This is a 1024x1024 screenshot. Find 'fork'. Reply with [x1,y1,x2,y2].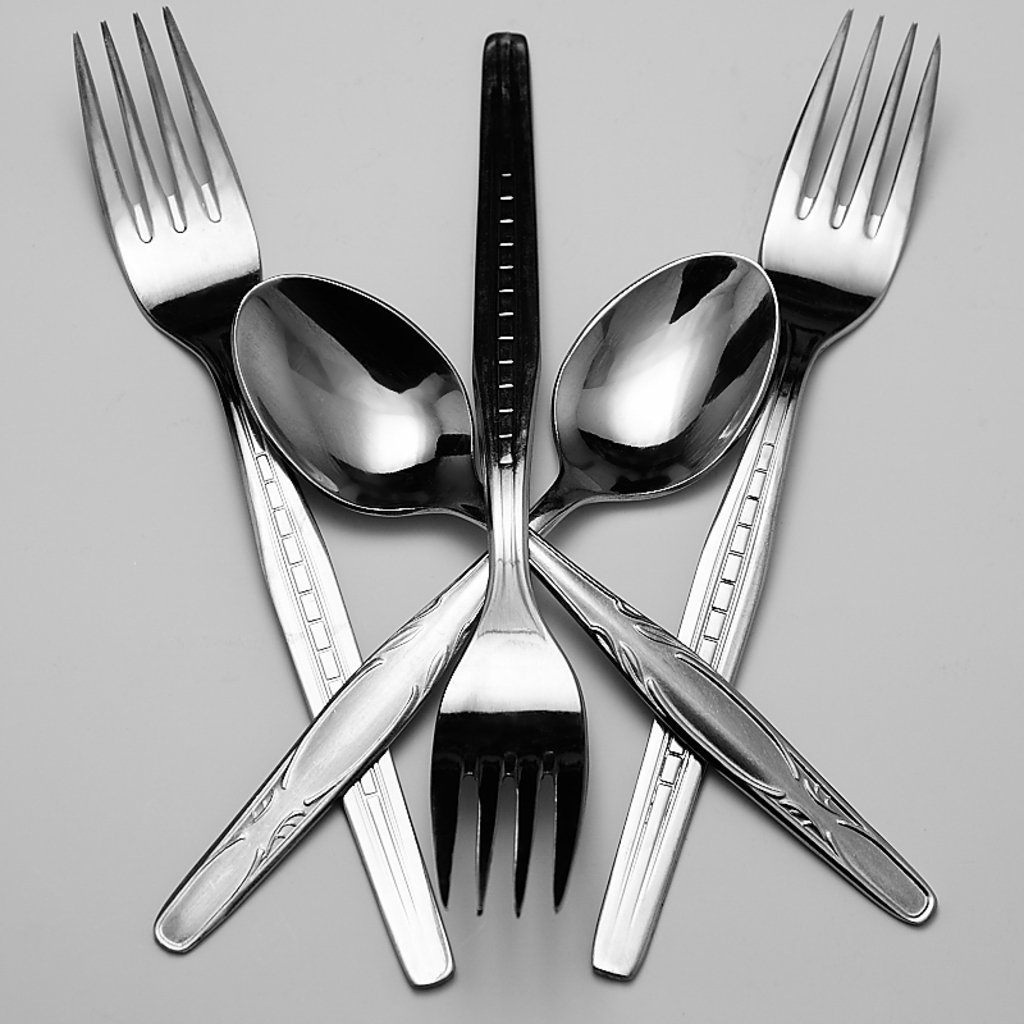
[589,4,941,984].
